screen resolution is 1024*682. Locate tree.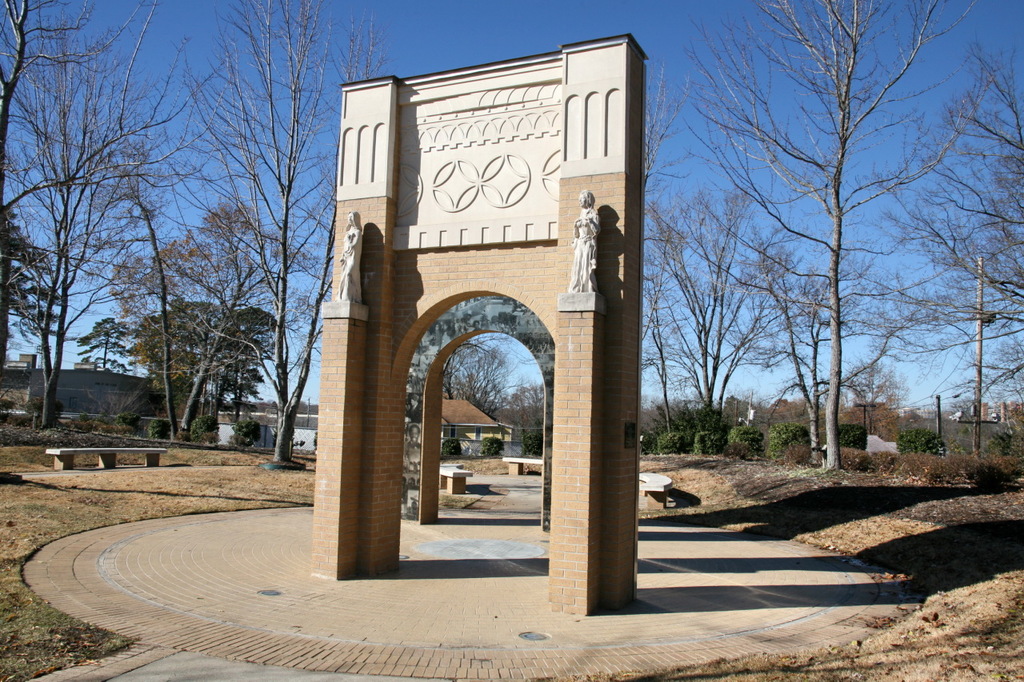
(x1=682, y1=26, x2=970, y2=485).
